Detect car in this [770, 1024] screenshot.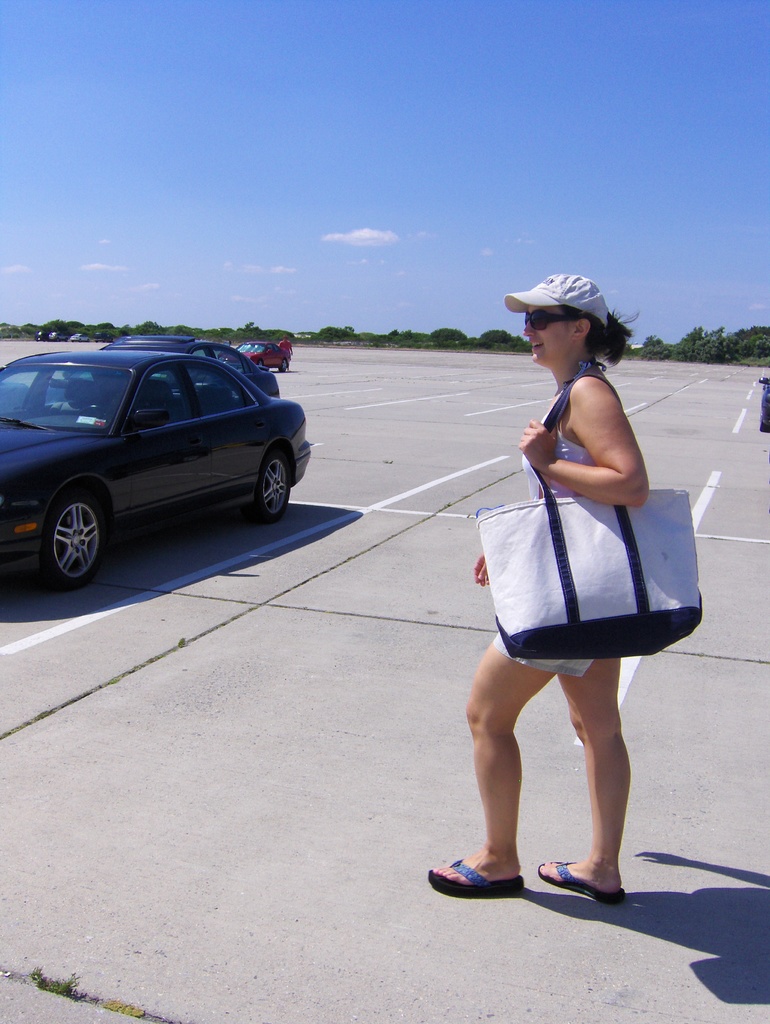
Detection: rect(0, 344, 311, 593).
